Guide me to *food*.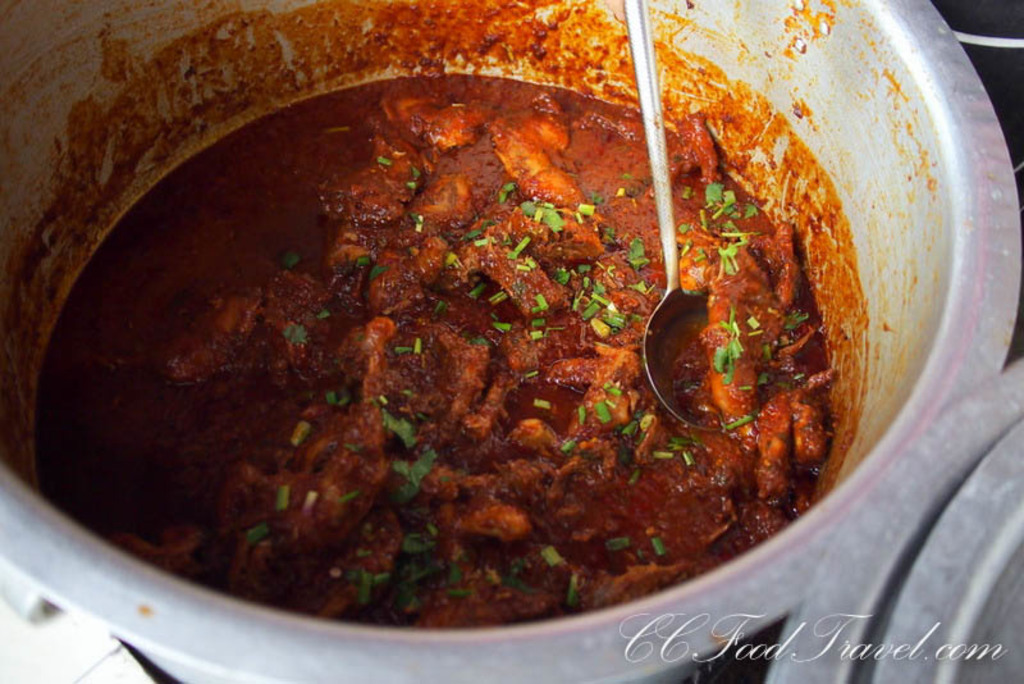
Guidance: x1=96 y1=61 x2=868 y2=630.
